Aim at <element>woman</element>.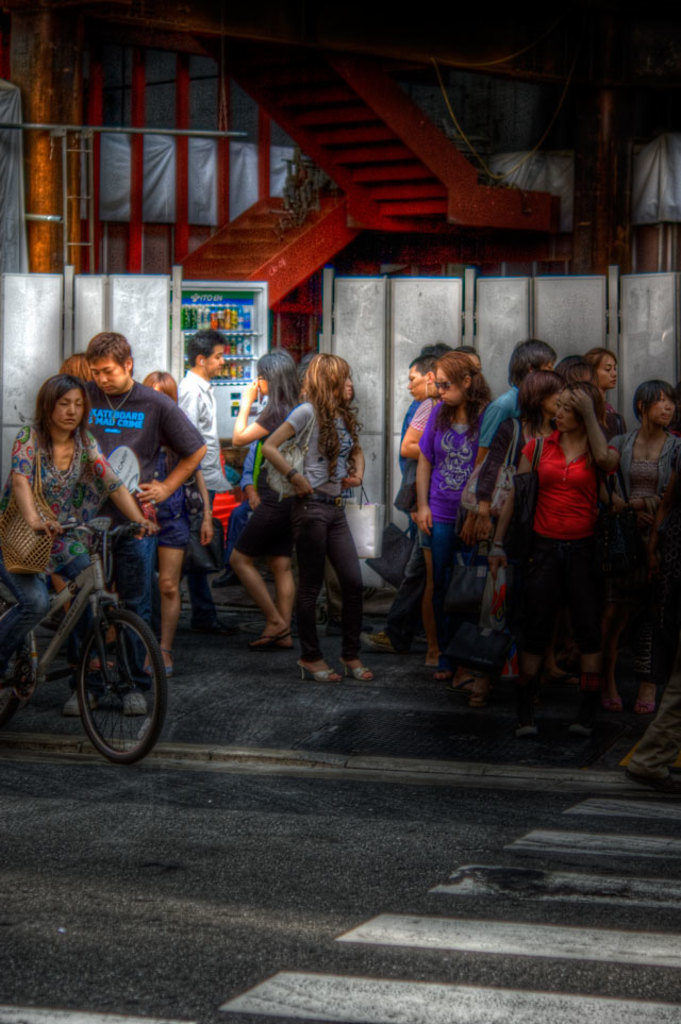
Aimed at 474 365 567 703.
